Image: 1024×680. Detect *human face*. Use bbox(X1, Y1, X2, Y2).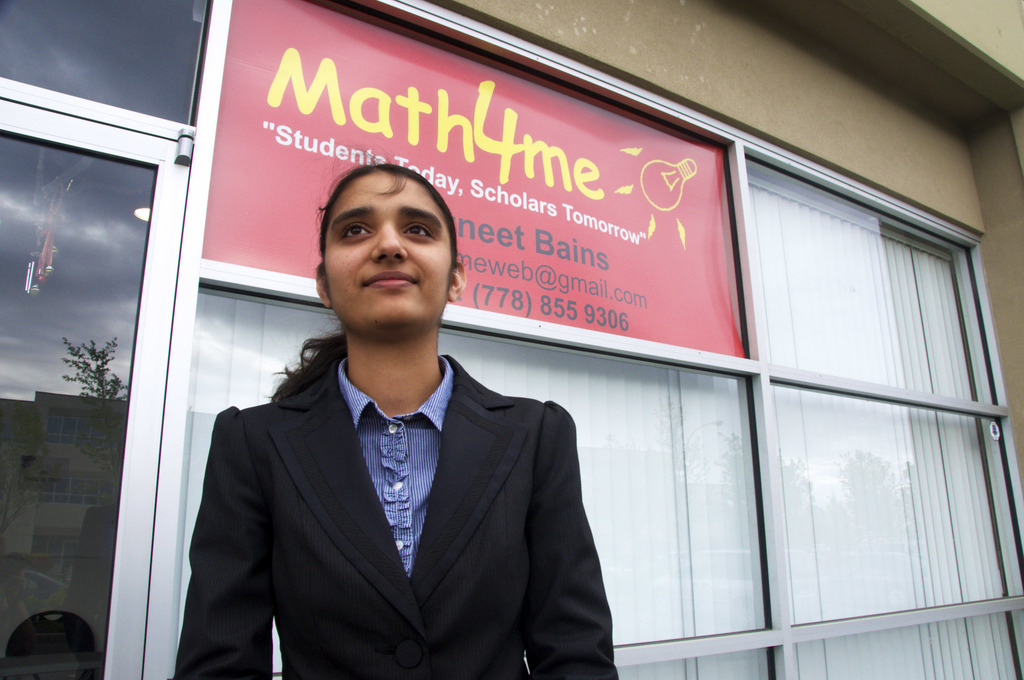
bbox(328, 166, 449, 321).
